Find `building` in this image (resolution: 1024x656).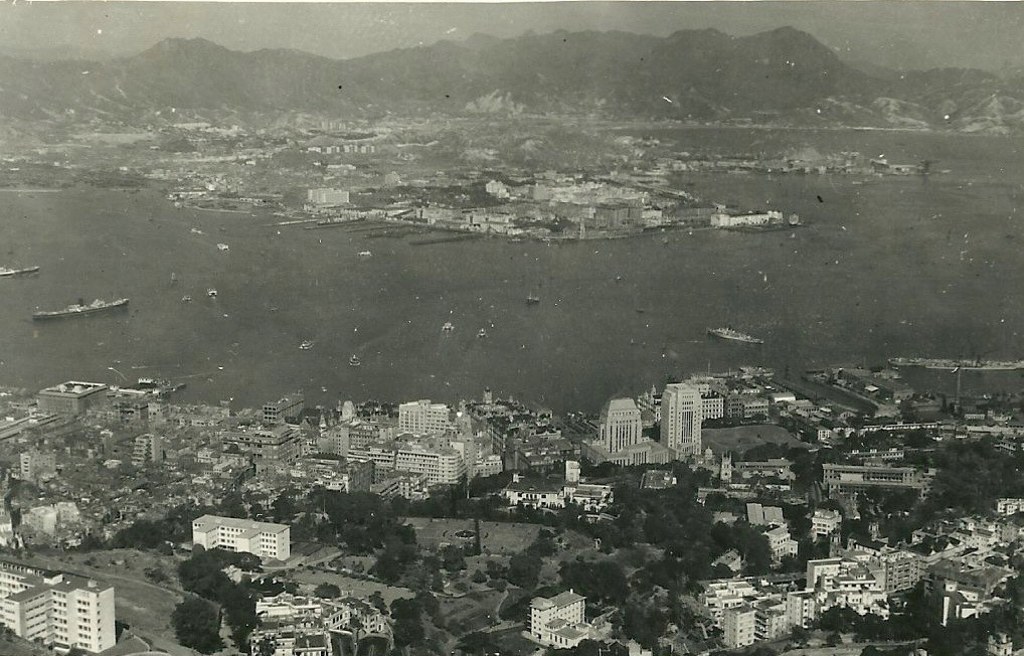
crop(257, 390, 307, 436).
